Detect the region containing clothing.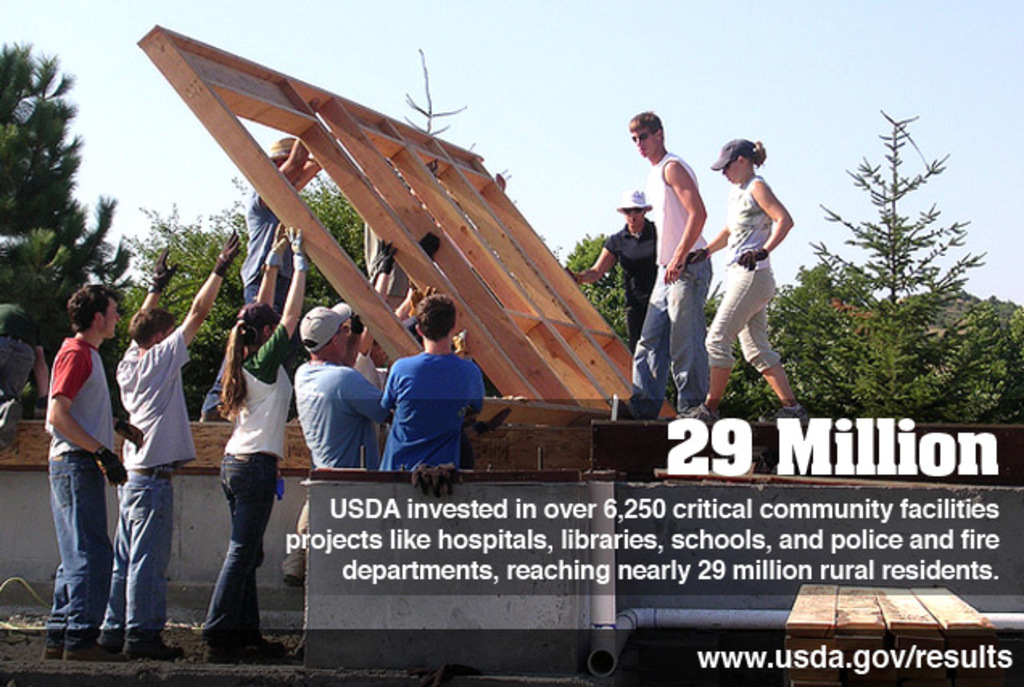
locate(291, 362, 391, 471).
